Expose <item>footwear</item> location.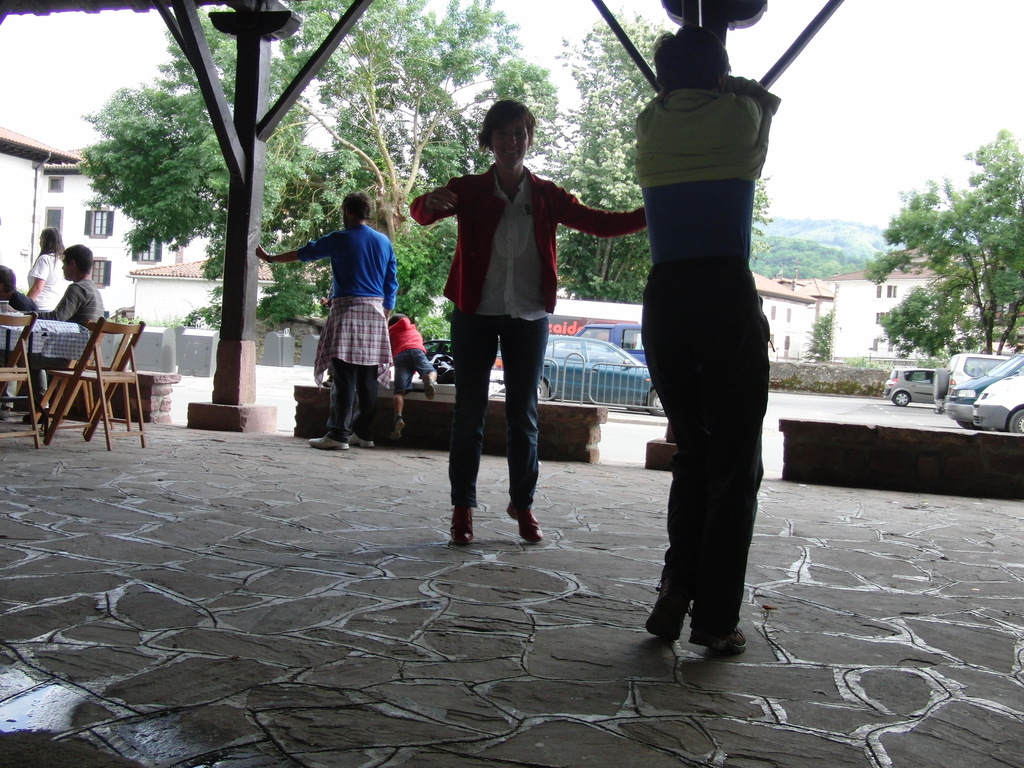
Exposed at [704,627,745,654].
